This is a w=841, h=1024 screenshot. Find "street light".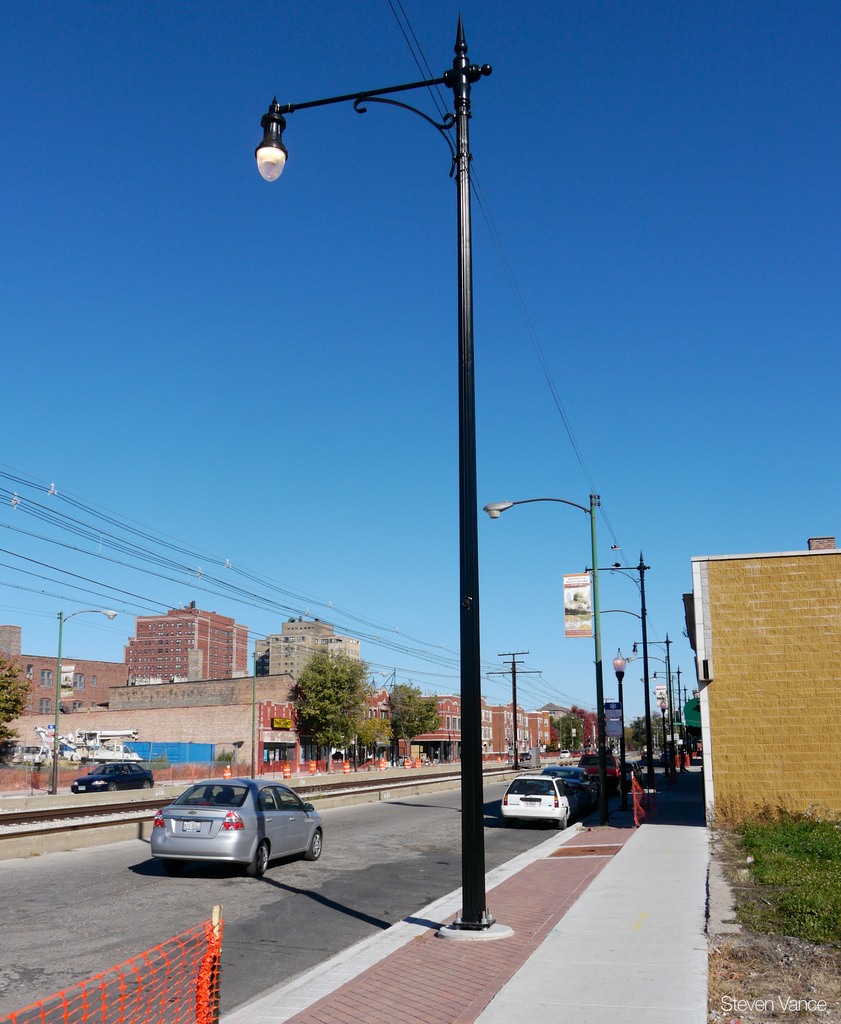
Bounding box: bbox=[50, 601, 116, 790].
